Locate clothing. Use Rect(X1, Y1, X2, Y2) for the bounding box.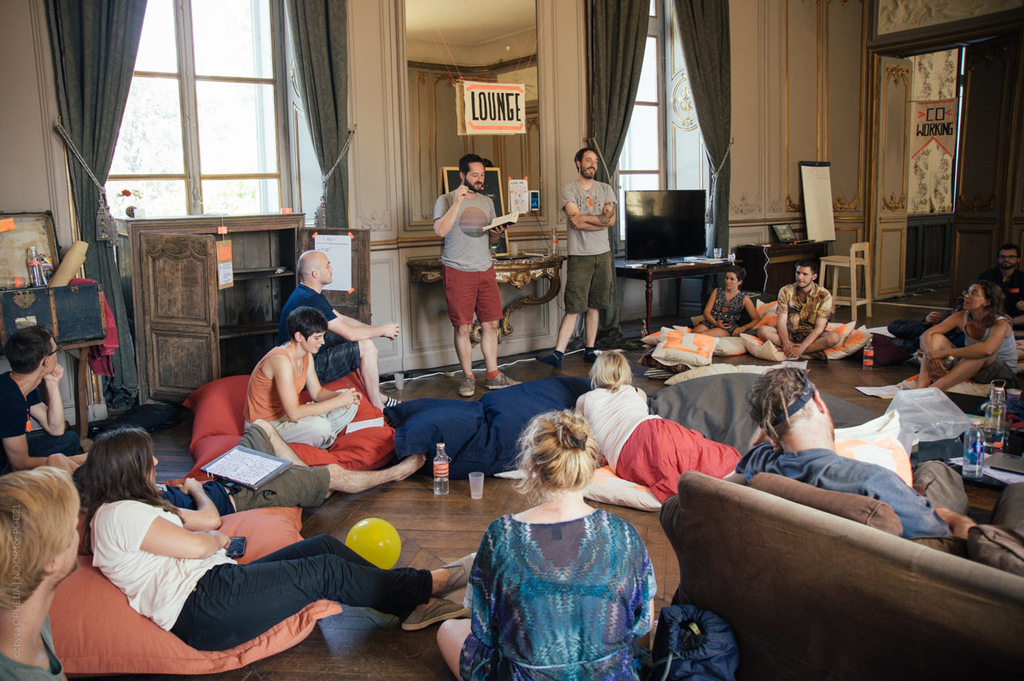
Rect(0, 614, 67, 680).
